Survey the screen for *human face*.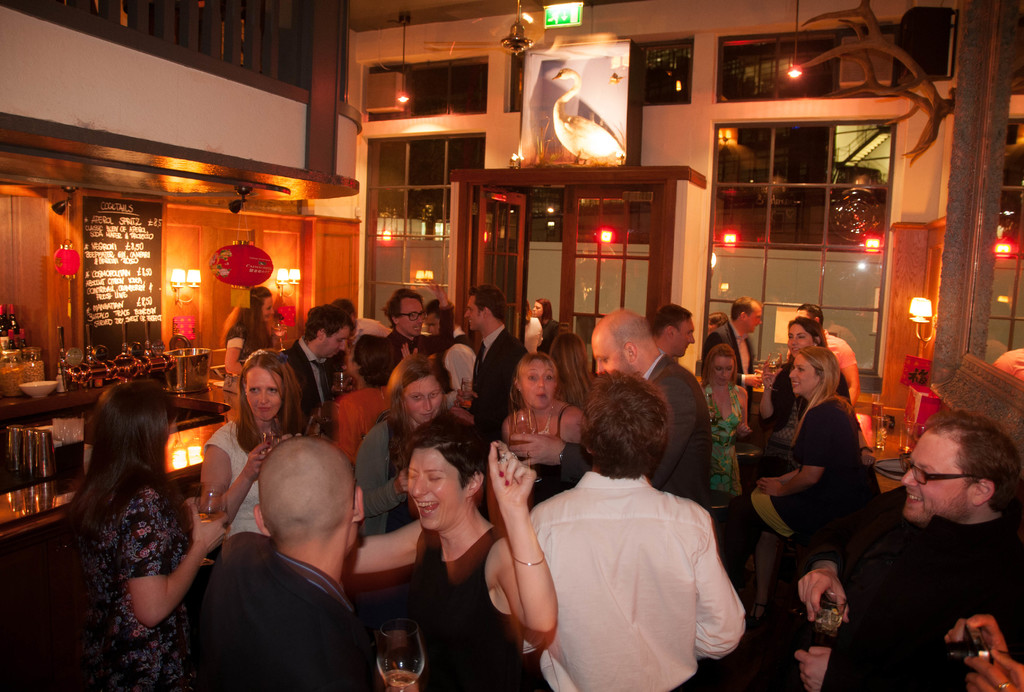
Survey found: 461, 298, 482, 334.
